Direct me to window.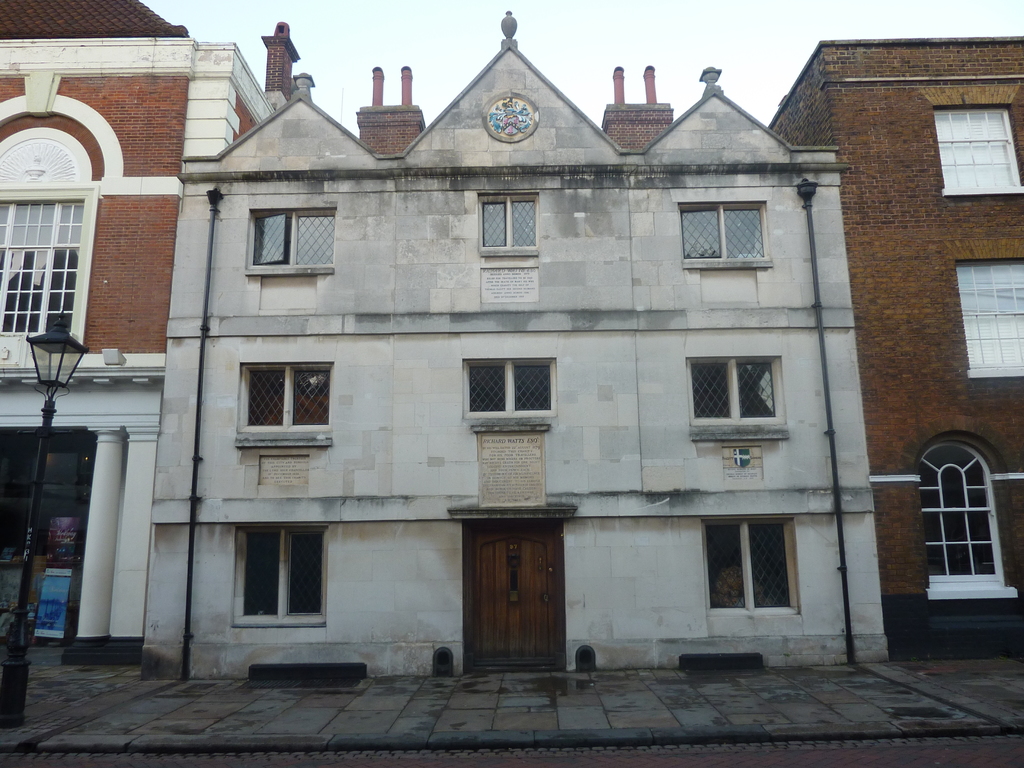
Direction: bbox=[680, 197, 767, 260].
